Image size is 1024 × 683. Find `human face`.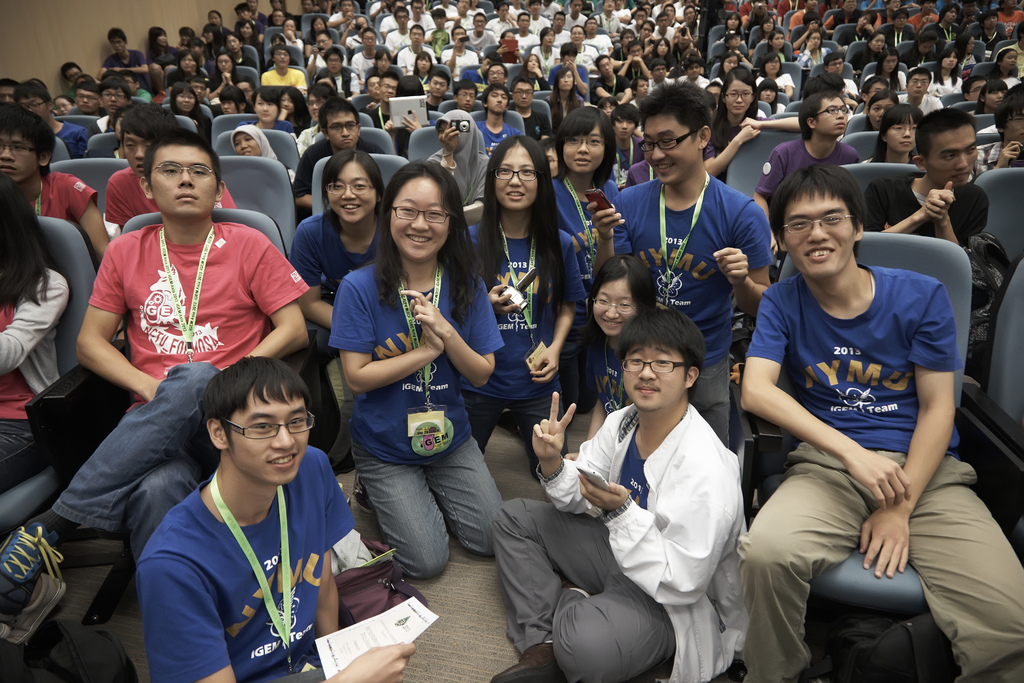
{"left": 641, "top": 21, "right": 652, "bottom": 41}.
